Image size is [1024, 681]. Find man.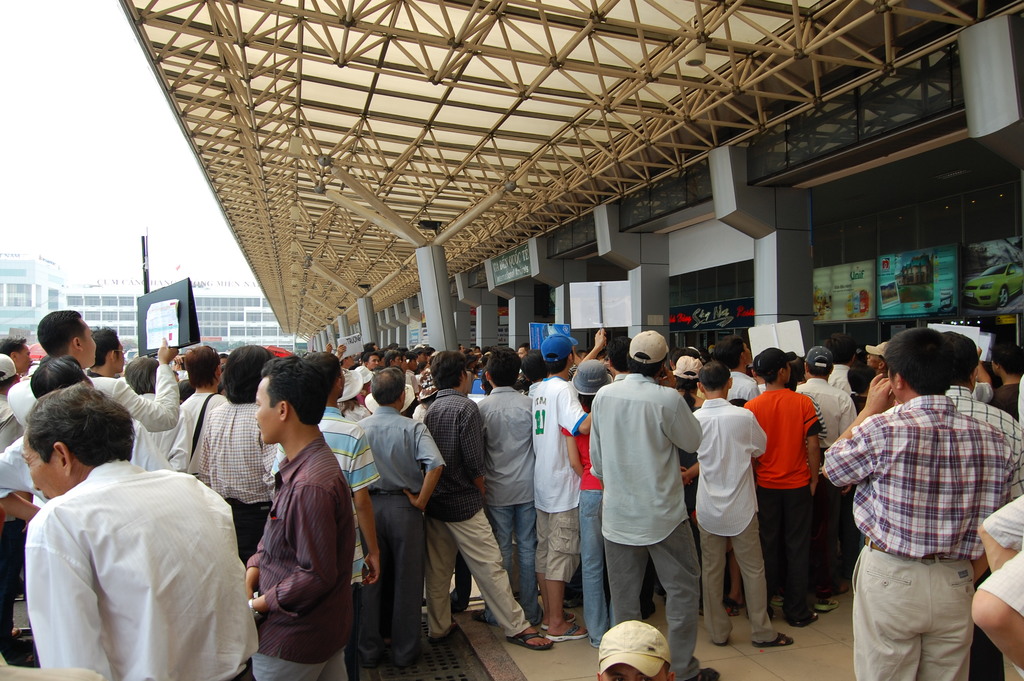
(586, 336, 713, 674).
